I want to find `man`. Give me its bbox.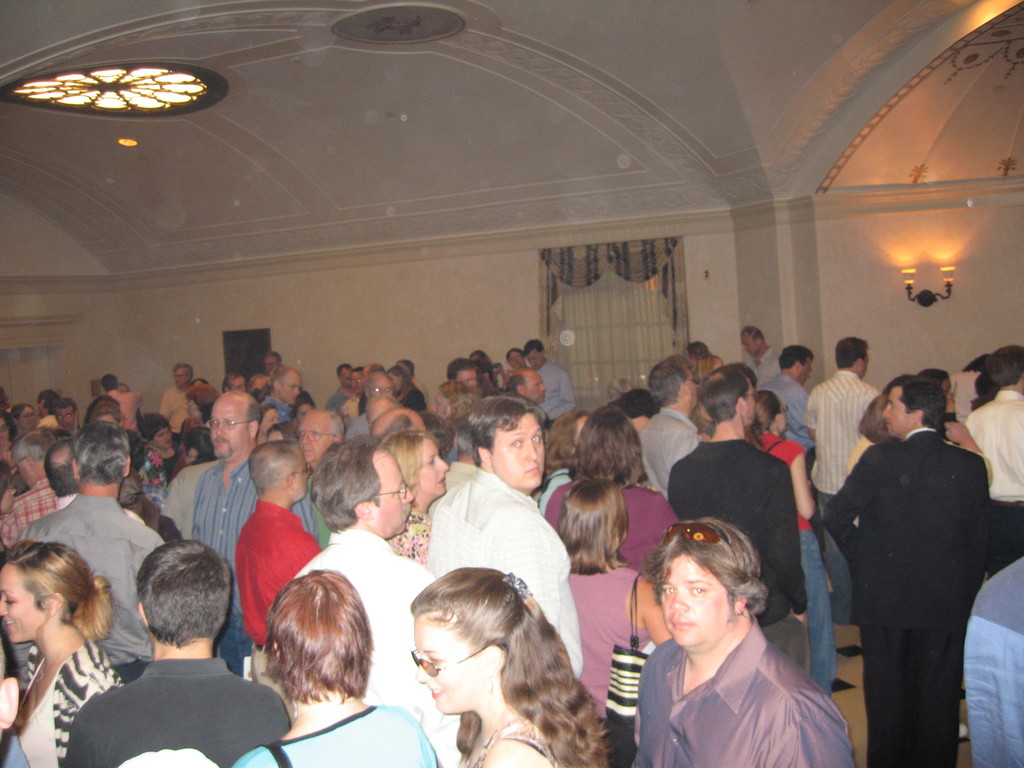
428, 395, 577, 674.
